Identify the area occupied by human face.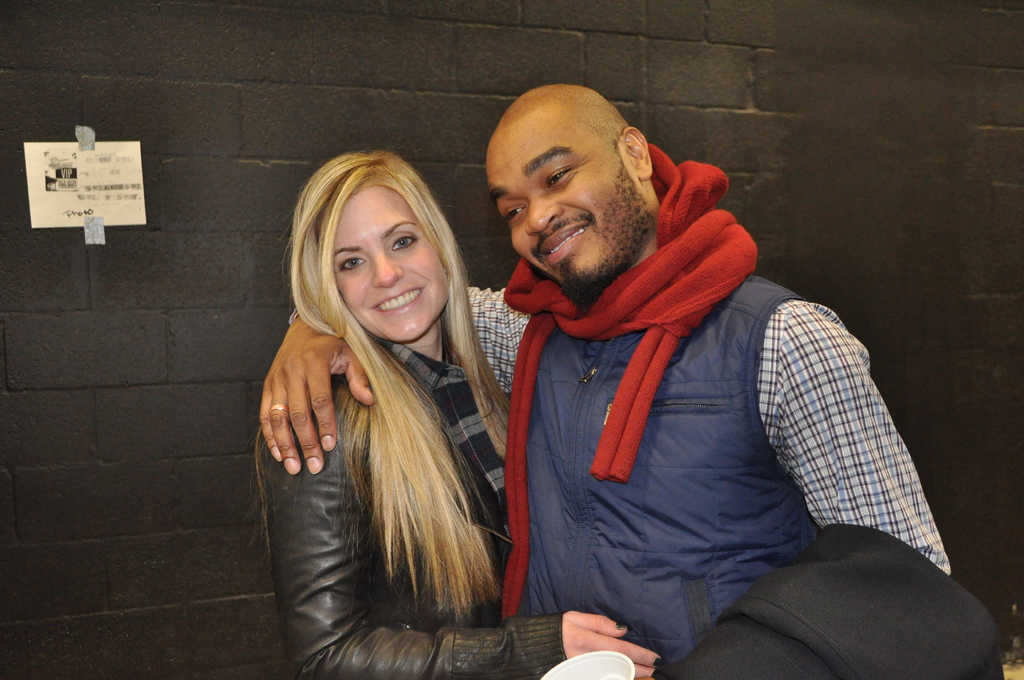
Area: <box>485,125,639,286</box>.
